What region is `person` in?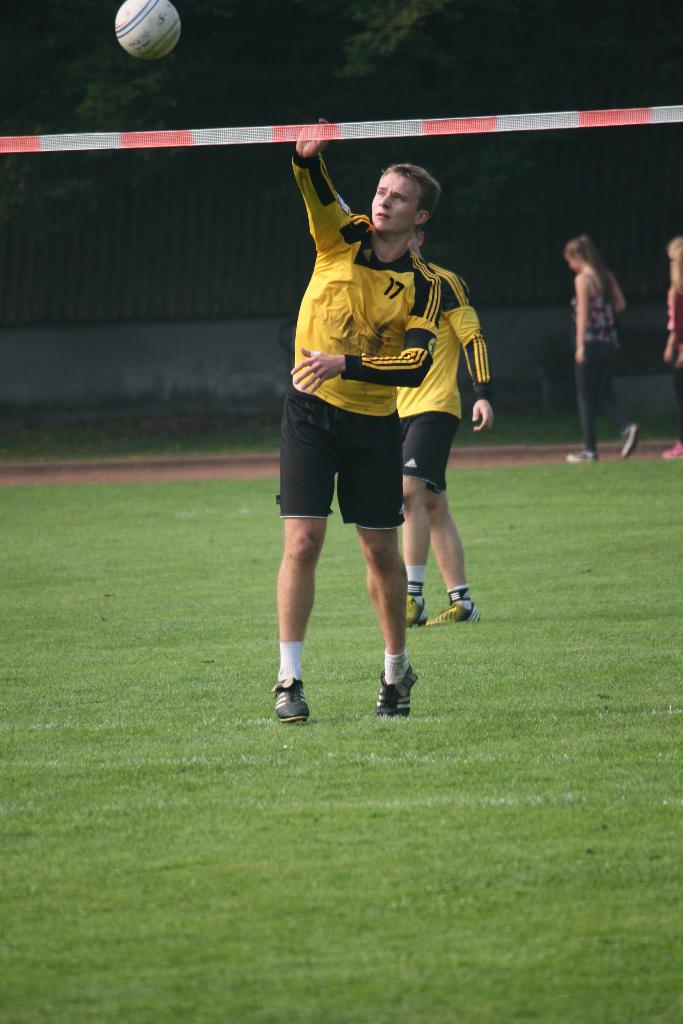
(x1=558, y1=237, x2=637, y2=469).
